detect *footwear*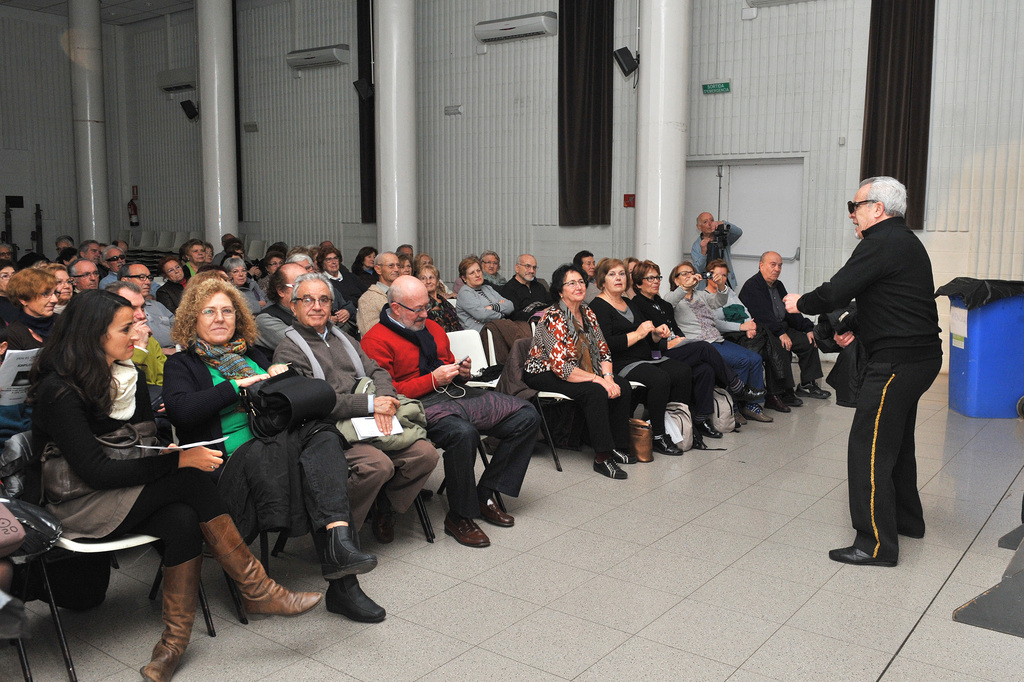
(612,446,633,471)
